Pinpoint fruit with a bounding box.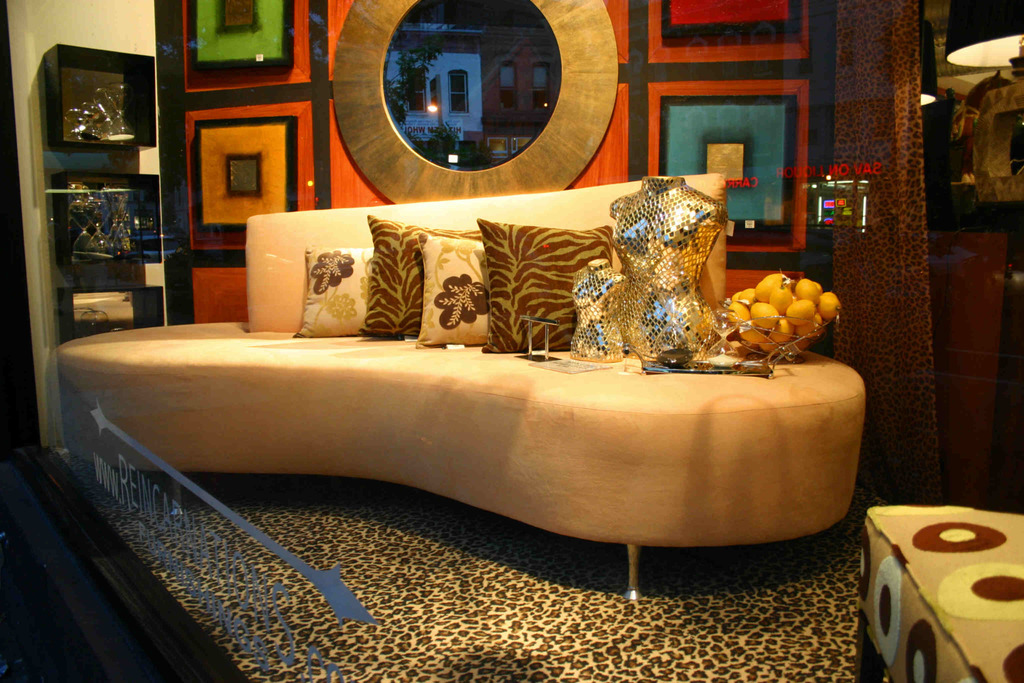
(left=725, top=284, right=754, bottom=300).
